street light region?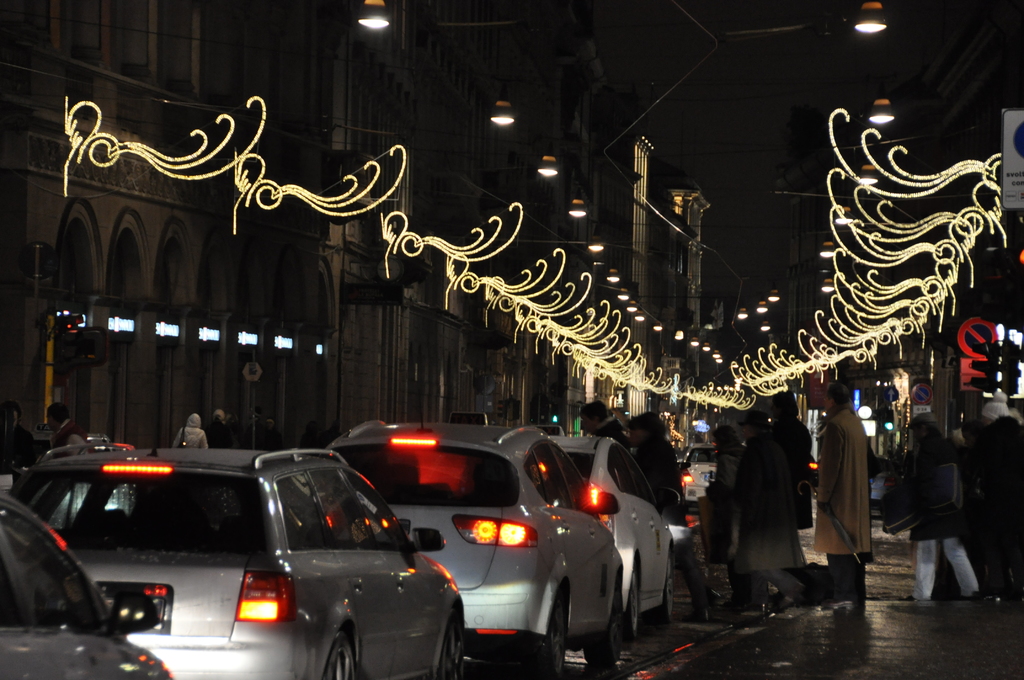
detection(856, 402, 872, 447)
